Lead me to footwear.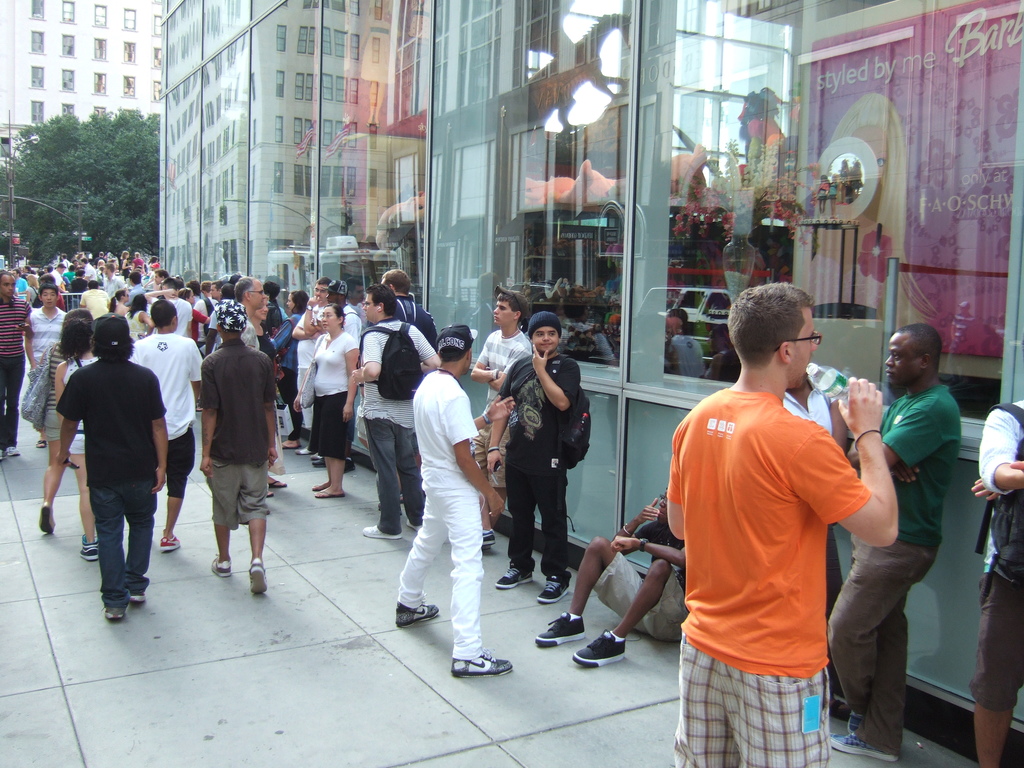
Lead to <region>540, 564, 574, 598</region>.
